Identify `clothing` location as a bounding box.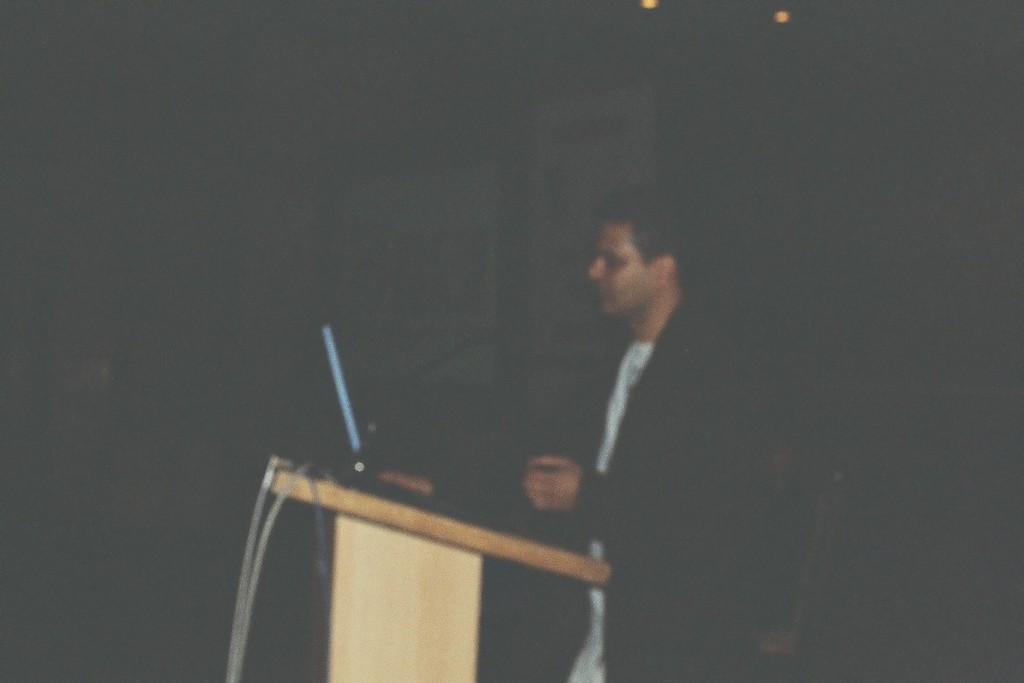
box=[413, 296, 756, 680].
